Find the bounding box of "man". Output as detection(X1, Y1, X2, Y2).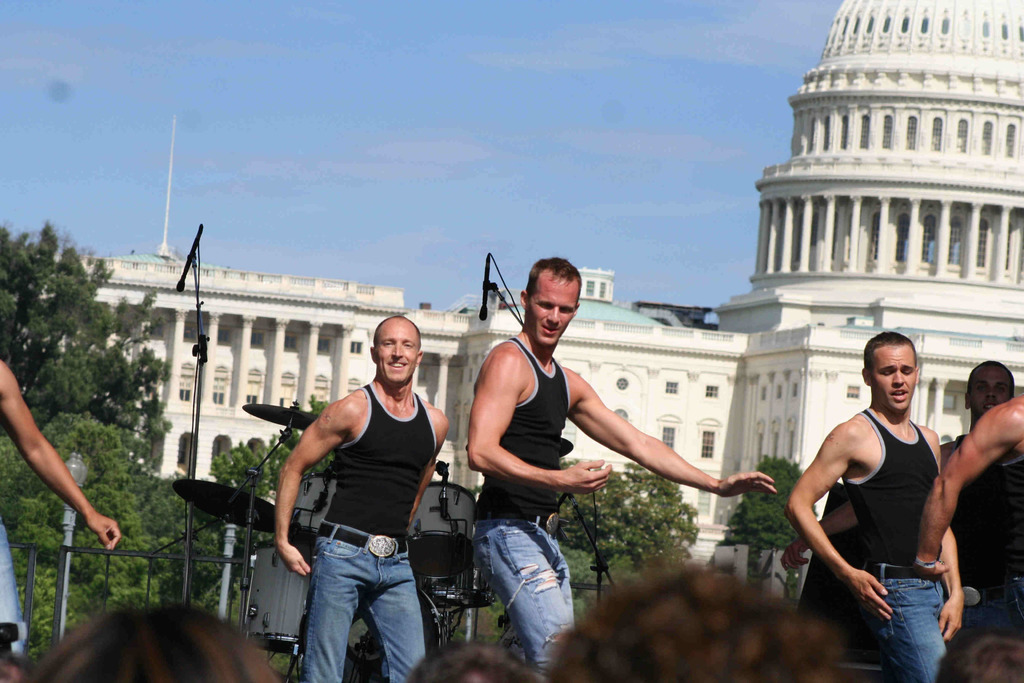
detection(780, 329, 967, 682).
